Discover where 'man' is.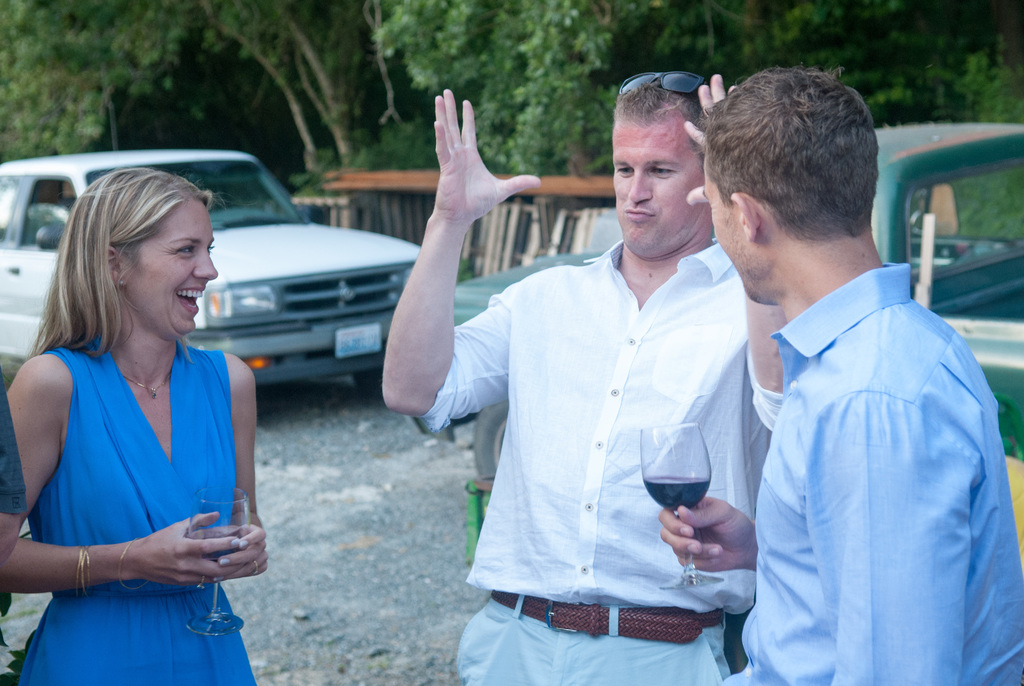
Discovered at BBox(379, 65, 786, 685).
